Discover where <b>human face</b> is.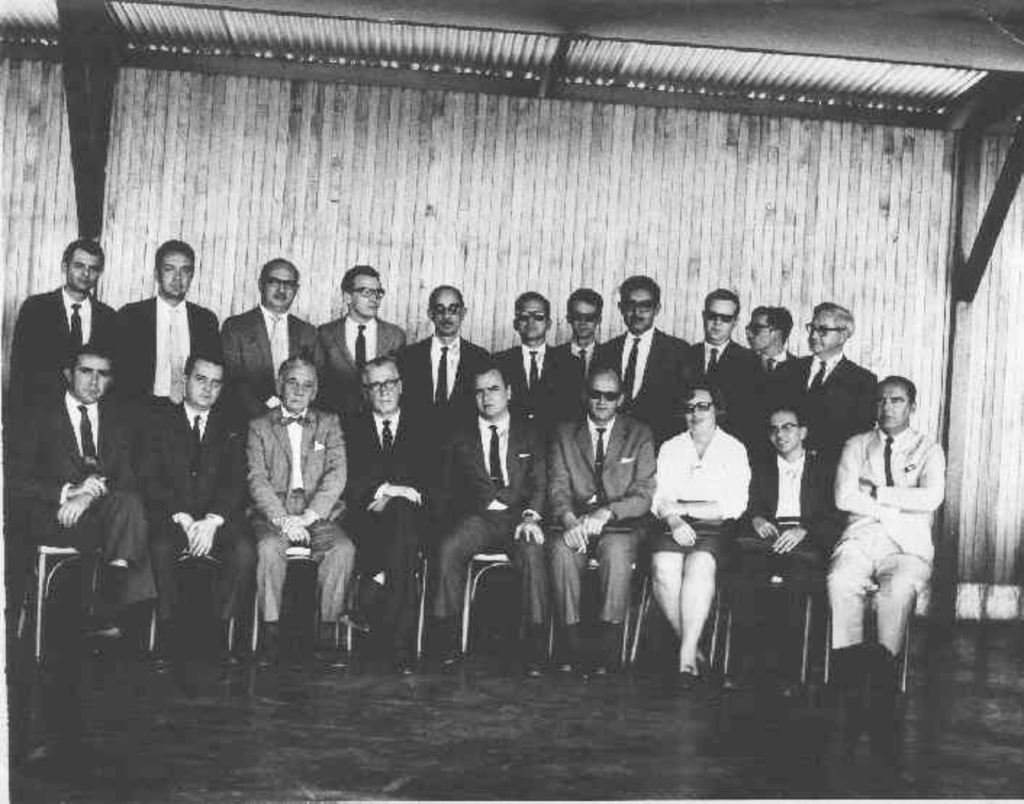
Discovered at [157,245,189,298].
